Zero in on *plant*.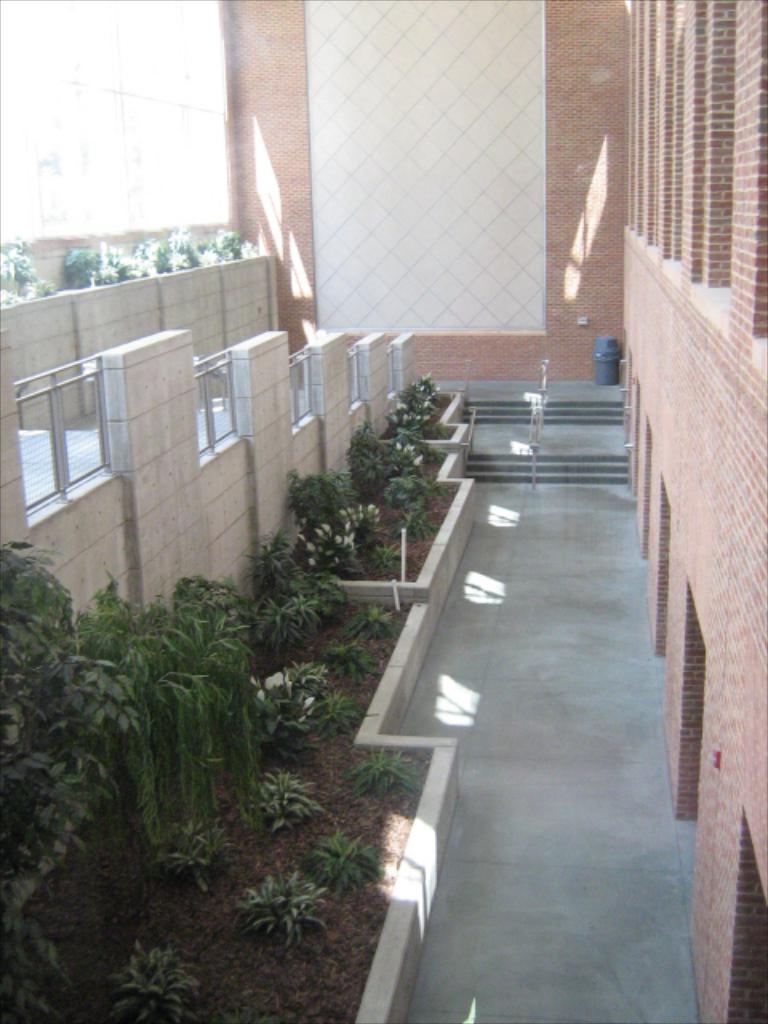
Zeroed in: <box>349,747,419,813</box>.
